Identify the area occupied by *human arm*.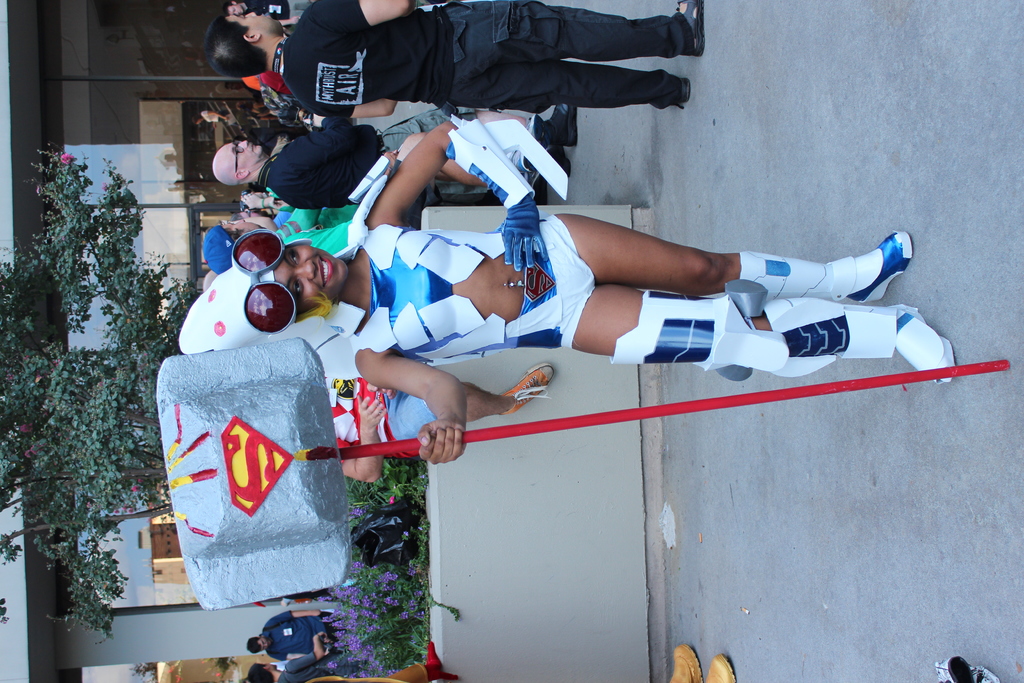
Area: (x1=367, y1=123, x2=548, y2=267).
